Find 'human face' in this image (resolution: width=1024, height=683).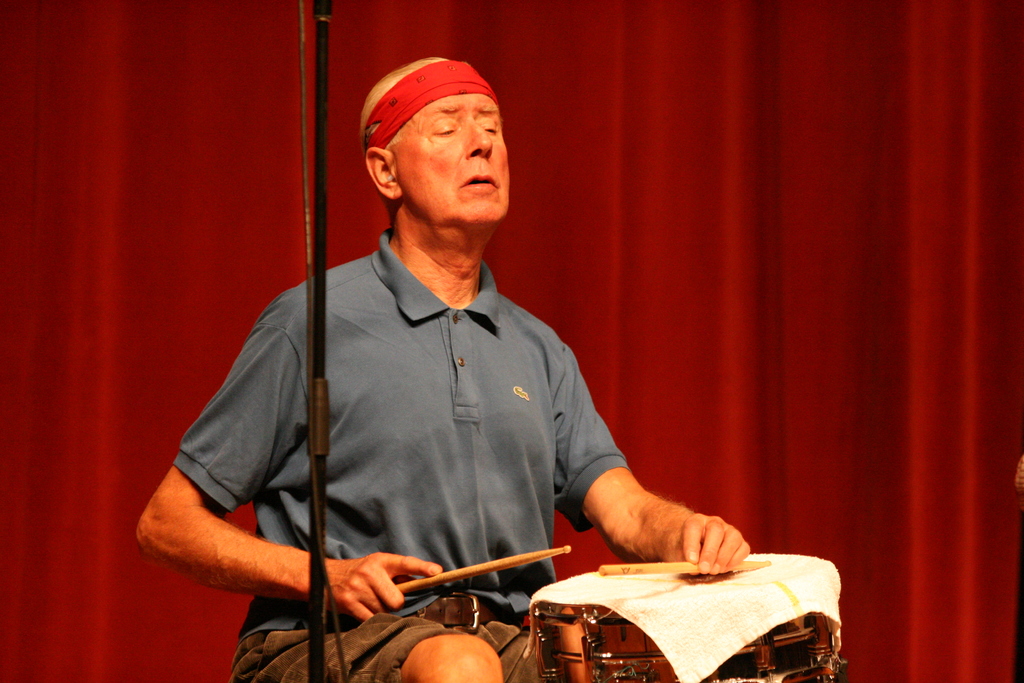
pyautogui.locateOnScreen(391, 95, 512, 234).
